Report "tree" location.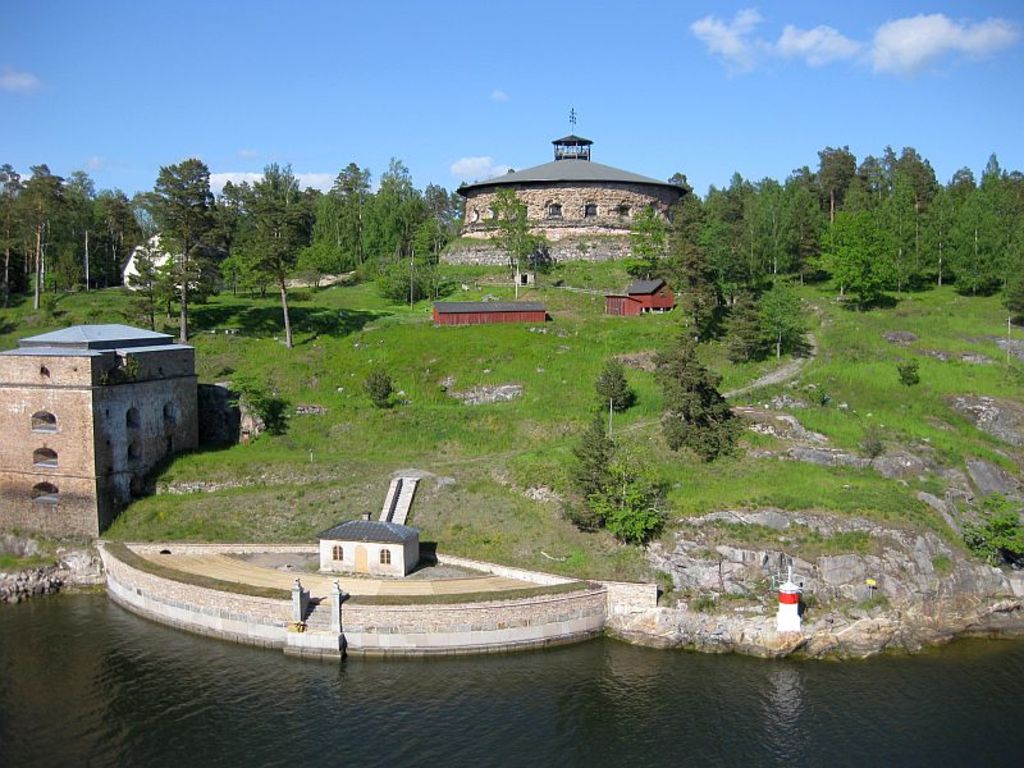
Report: <bbox>119, 239, 168, 338</bbox>.
